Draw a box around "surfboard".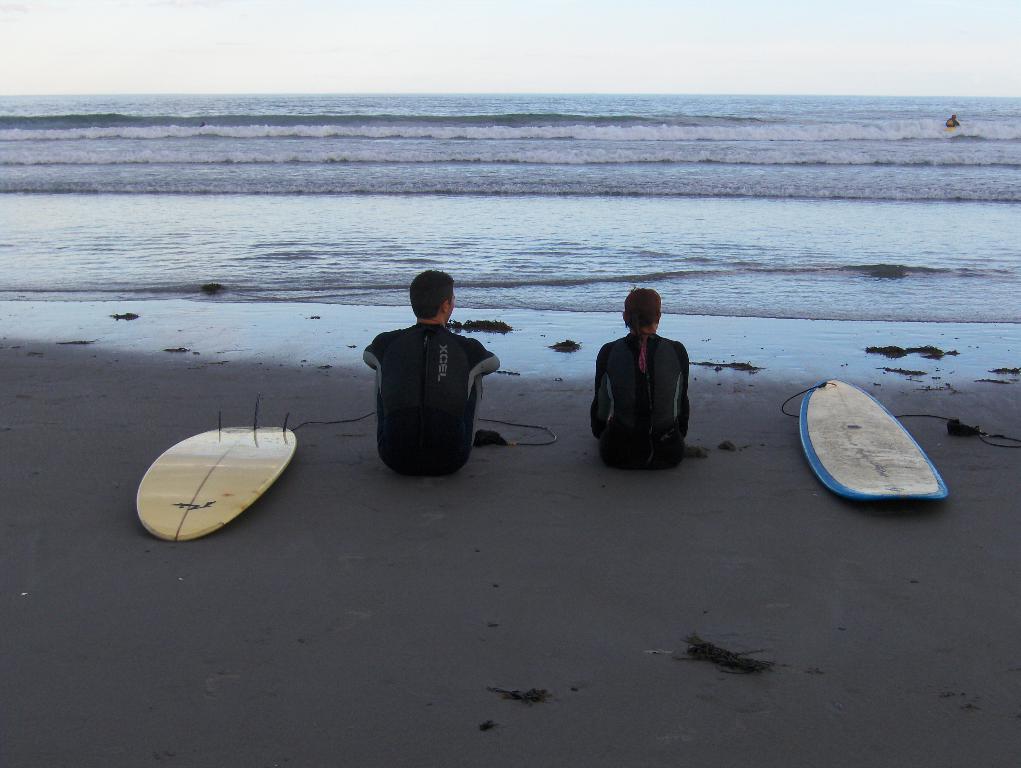
{"x1": 801, "y1": 376, "x2": 950, "y2": 499}.
